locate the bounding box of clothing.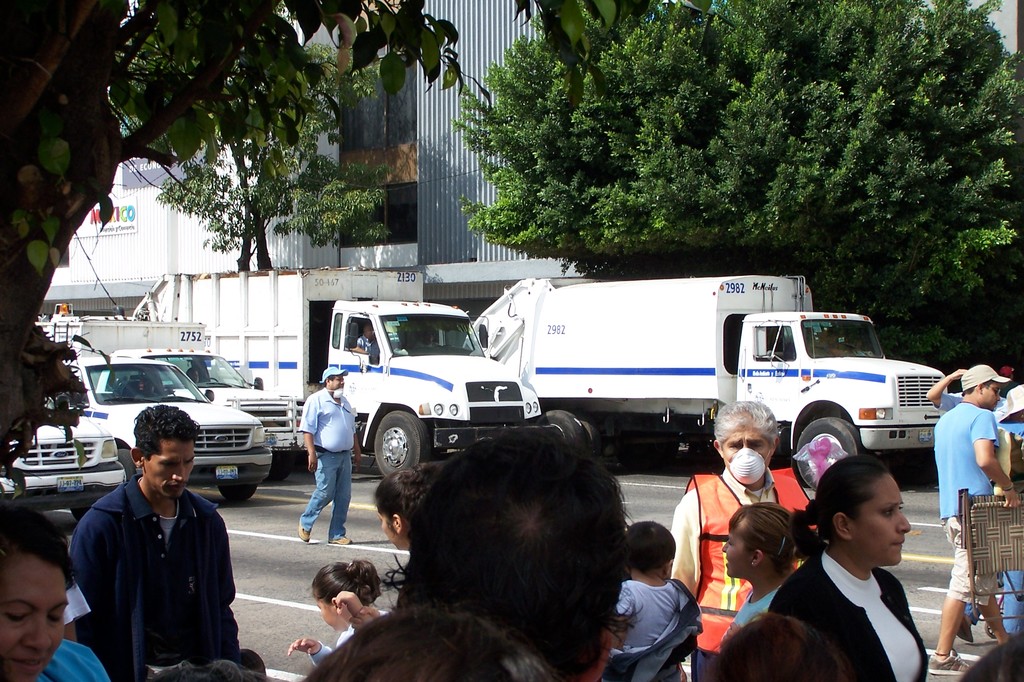
Bounding box: region(61, 457, 240, 670).
